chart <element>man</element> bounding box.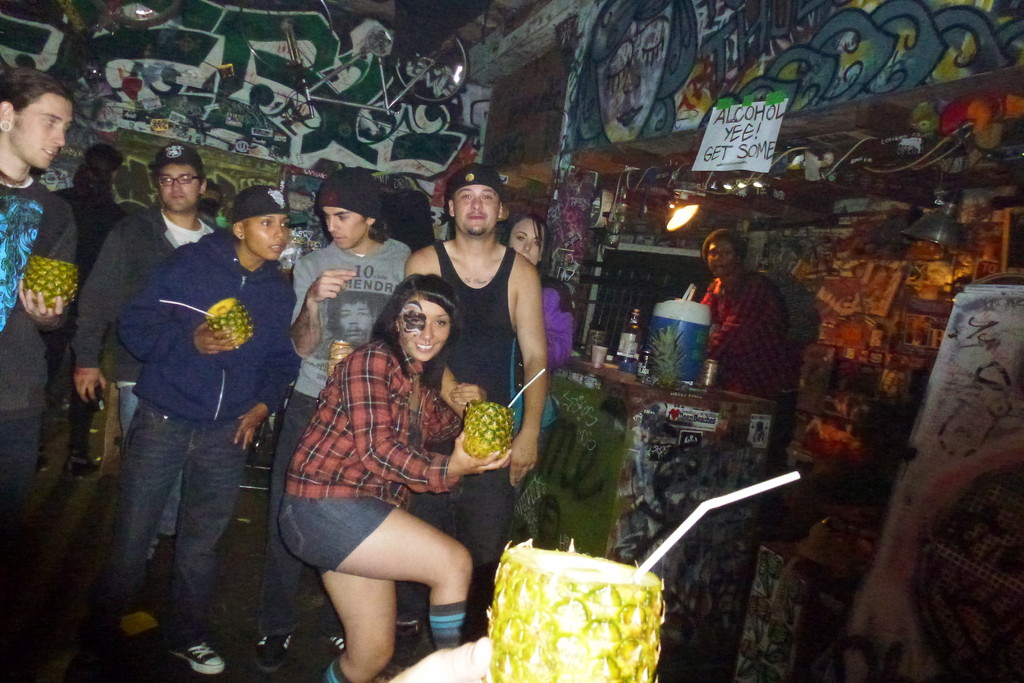
Charted: detection(701, 231, 813, 416).
